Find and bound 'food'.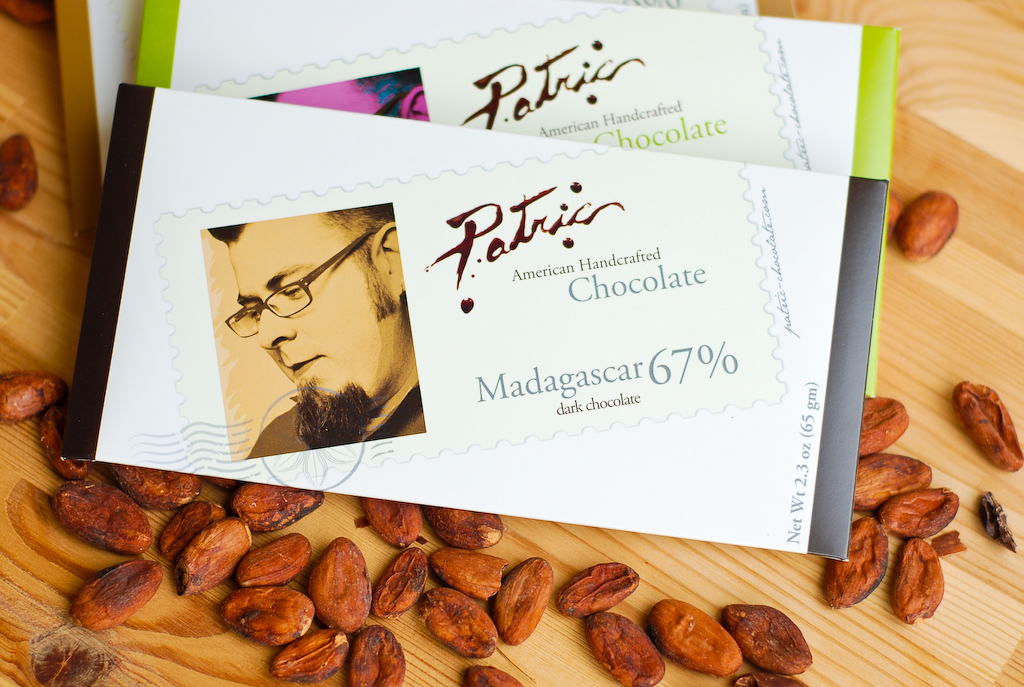
Bound: BBox(264, 629, 347, 686).
